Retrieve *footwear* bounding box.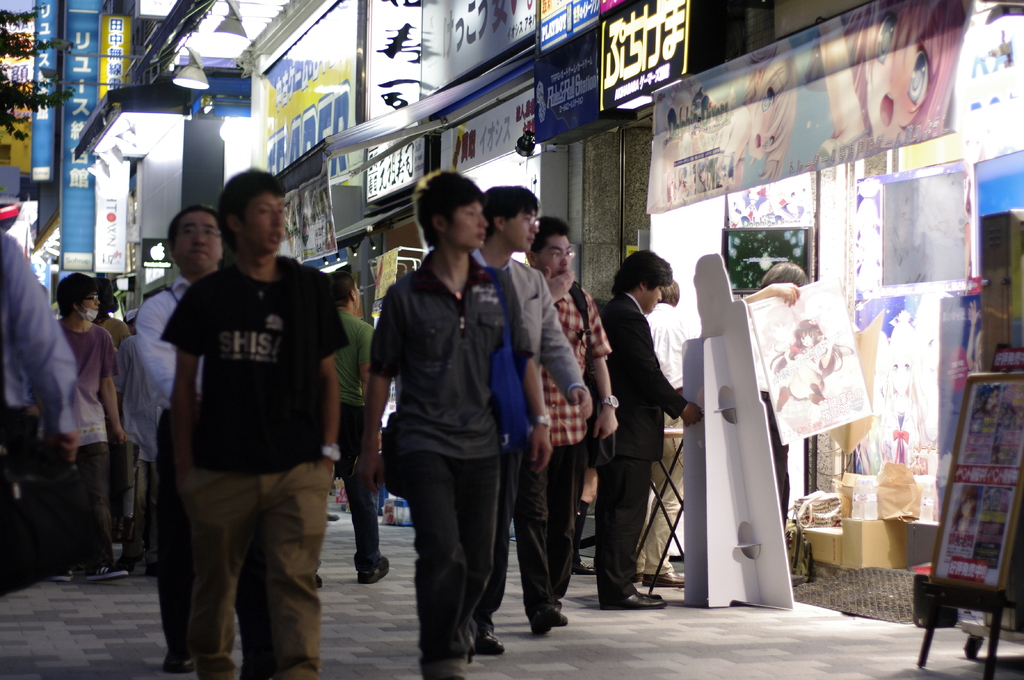
Bounding box: x1=525, y1=597, x2=561, y2=641.
